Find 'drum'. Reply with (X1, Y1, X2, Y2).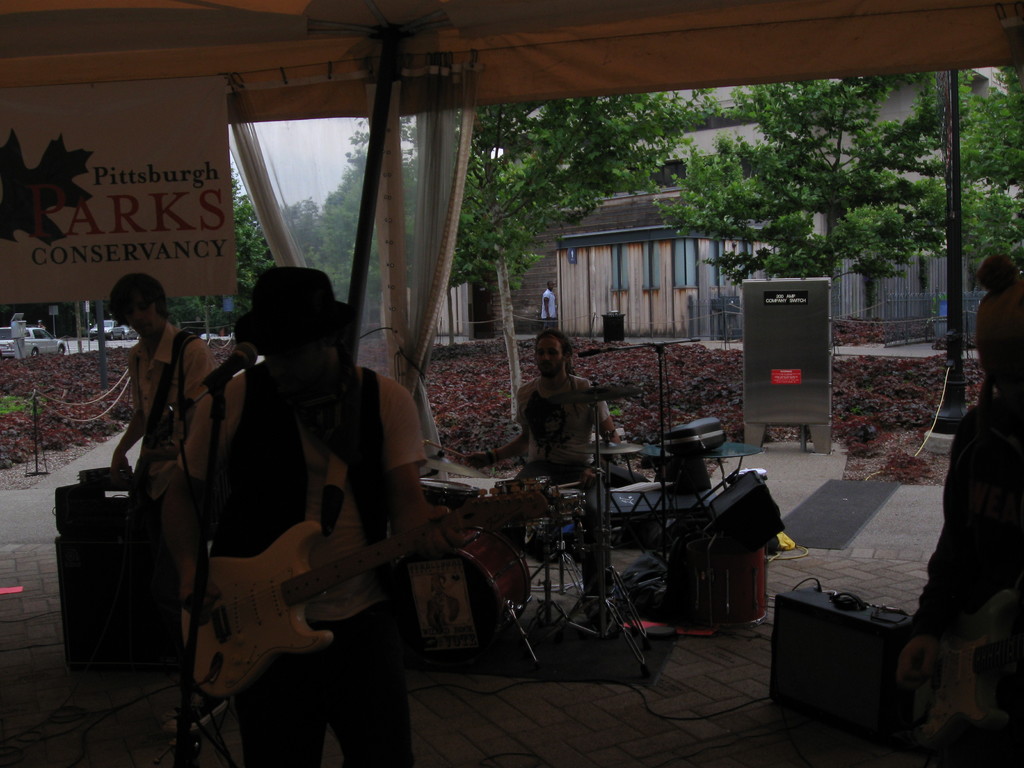
(425, 479, 484, 511).
